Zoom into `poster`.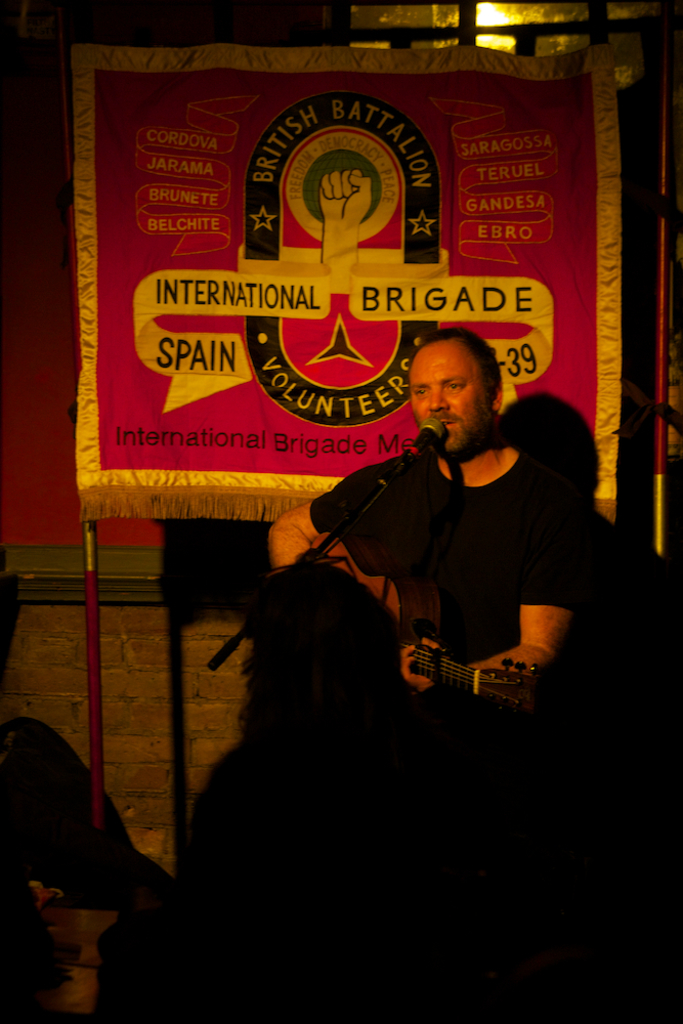
Zoom target: 63,41,622,532.
